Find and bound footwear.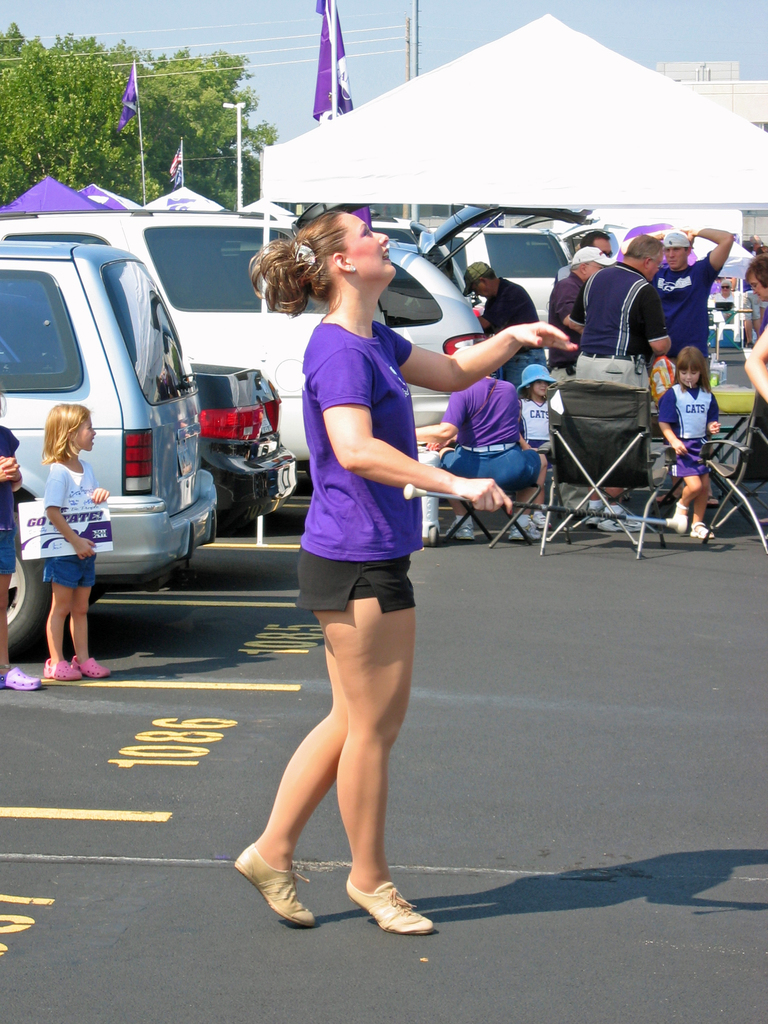
Bound: 662/508/684/532.
